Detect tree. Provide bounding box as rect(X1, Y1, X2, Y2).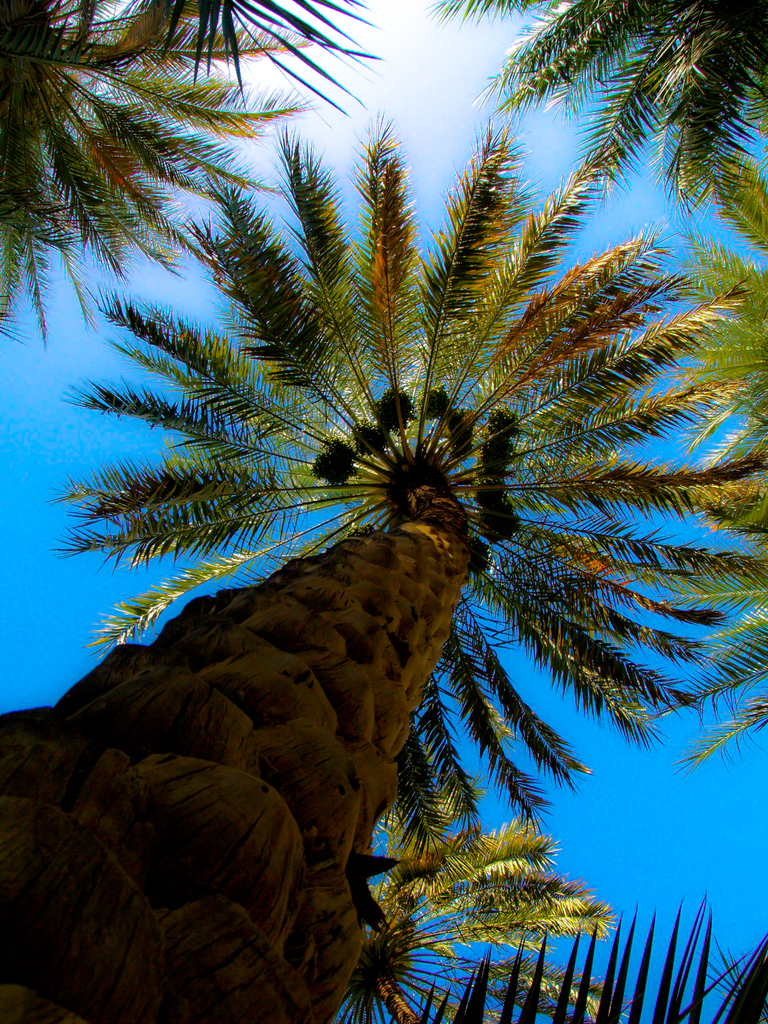
rect(0, 0, 335, 347).
